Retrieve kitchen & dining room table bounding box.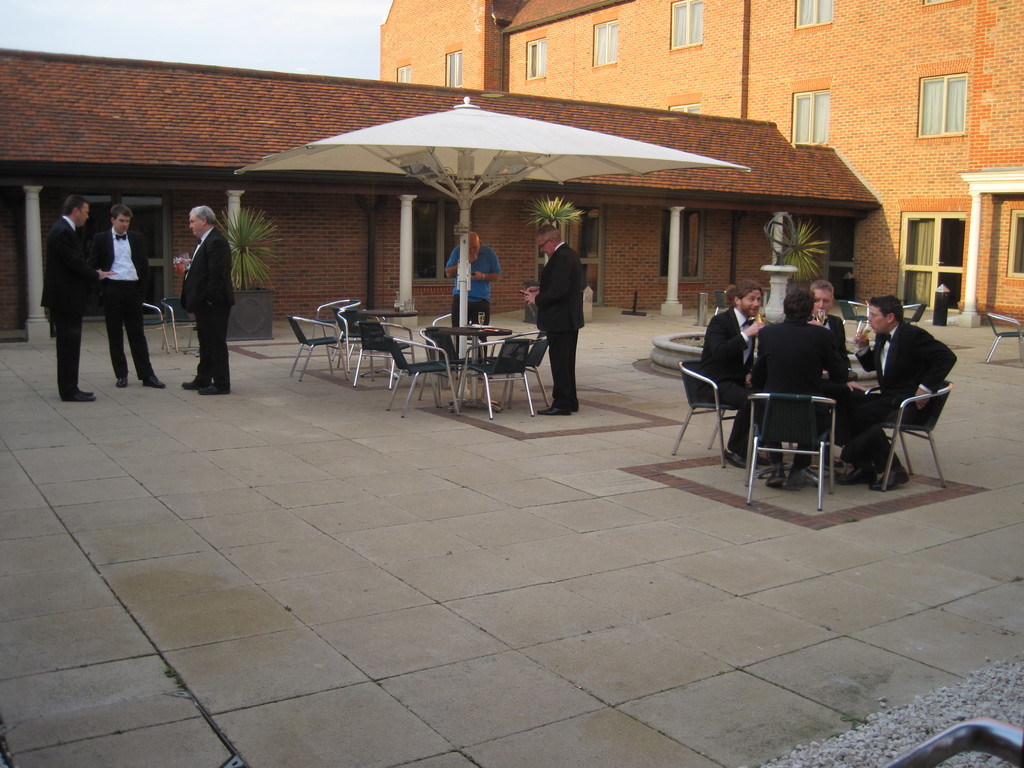
Bounding box: [x1=427, y1=321, x2=513, y2=414].
